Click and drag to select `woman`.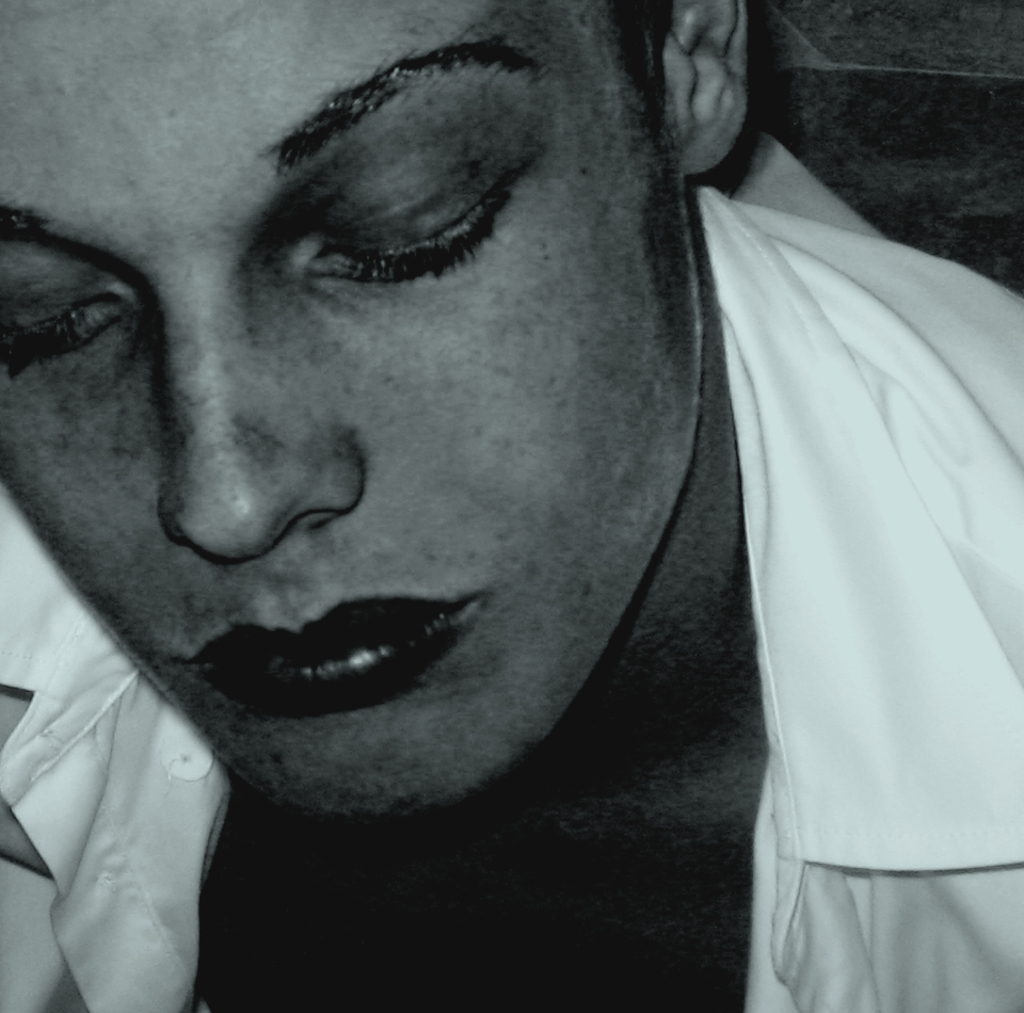
Selection: [left=0, top=0, right=1023, bottom=1010].
